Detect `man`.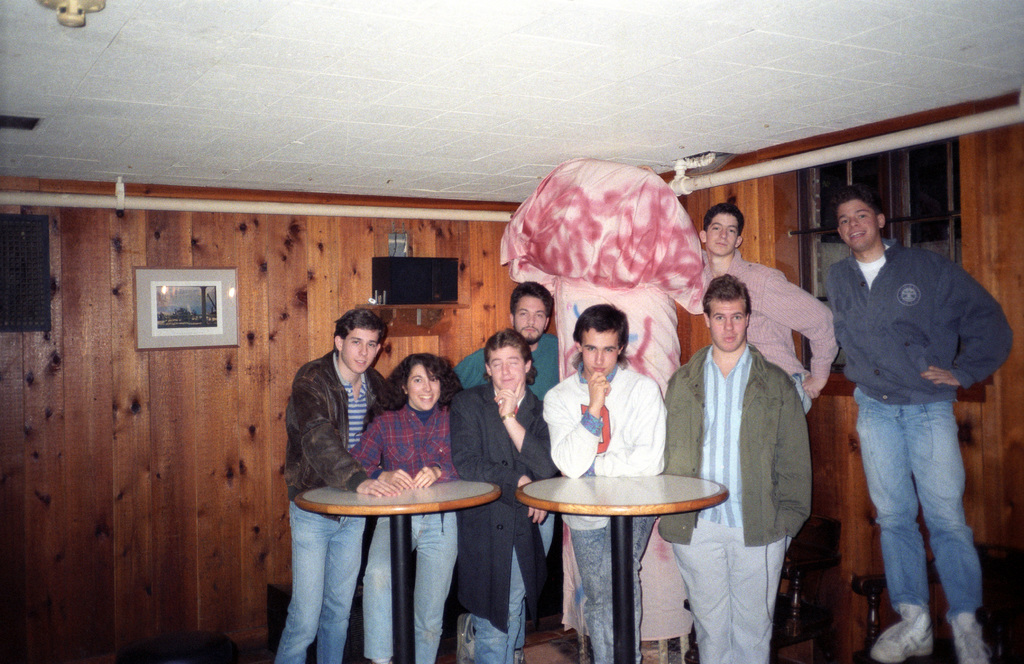
Detected at box=[666, 271, 811, 663].
